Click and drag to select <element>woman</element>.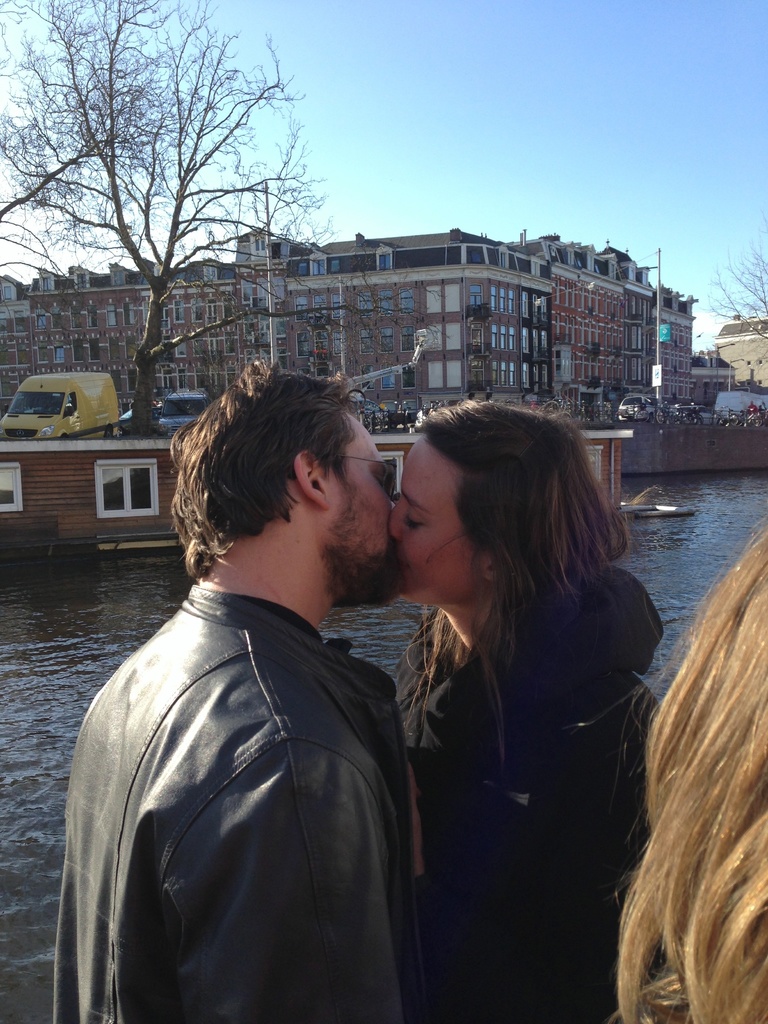
Selection: (357, 394, 660, 1007).
